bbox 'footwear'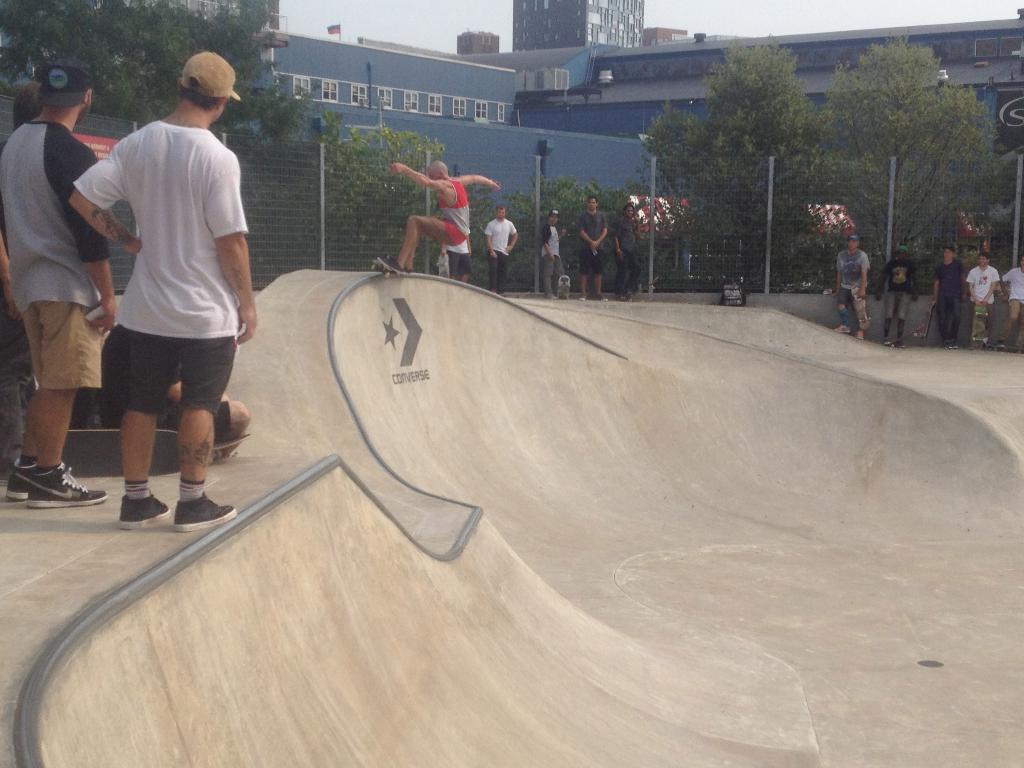
locate(173, 490, 238, 534)
